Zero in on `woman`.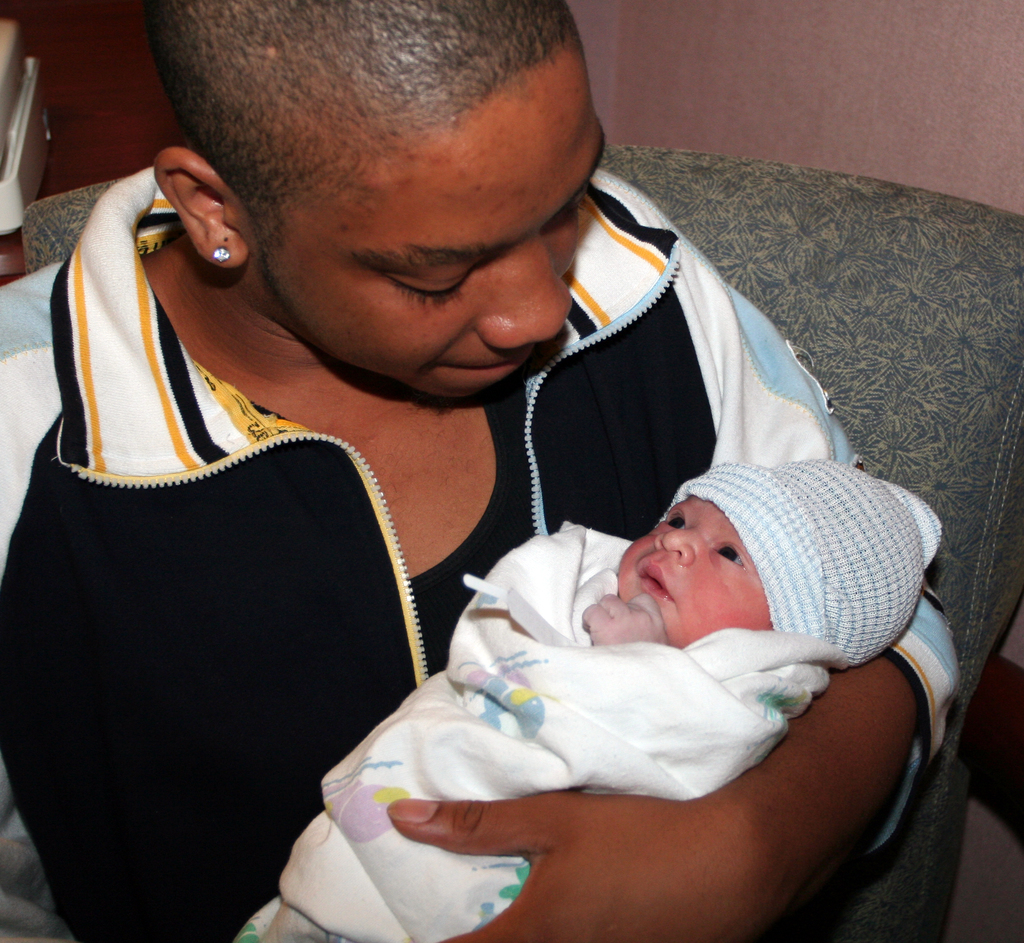
Zeroed in: region(0, 0, 966, 942).
